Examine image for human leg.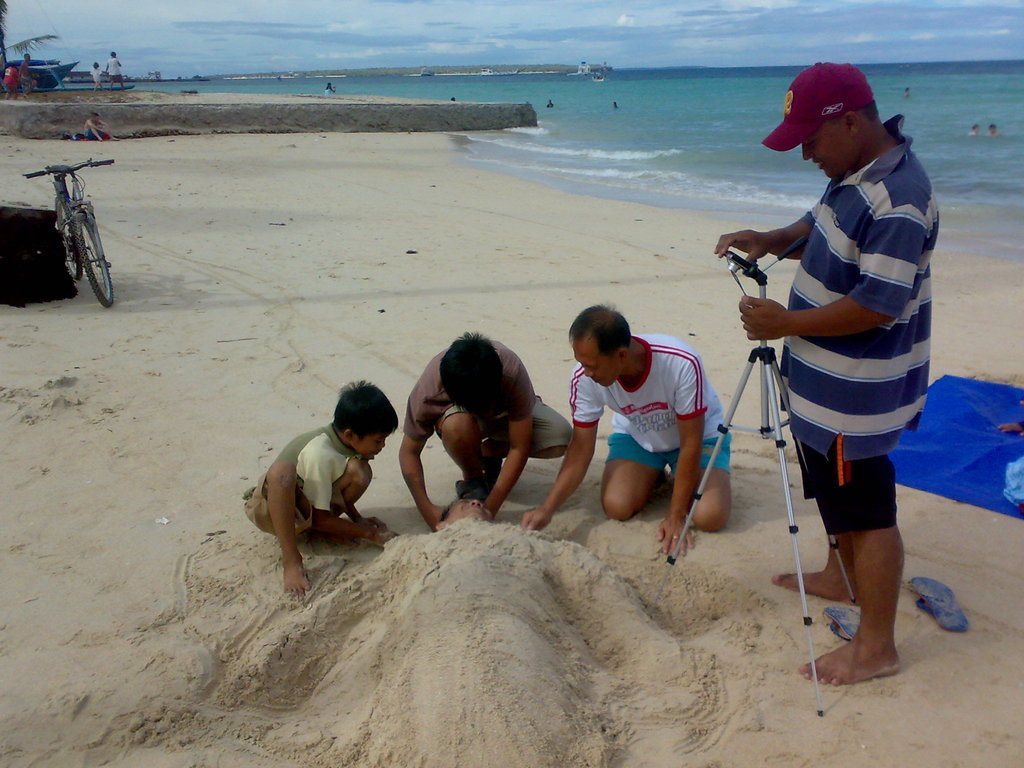
Examination result: l=316, t=454, r=371, b=539.
